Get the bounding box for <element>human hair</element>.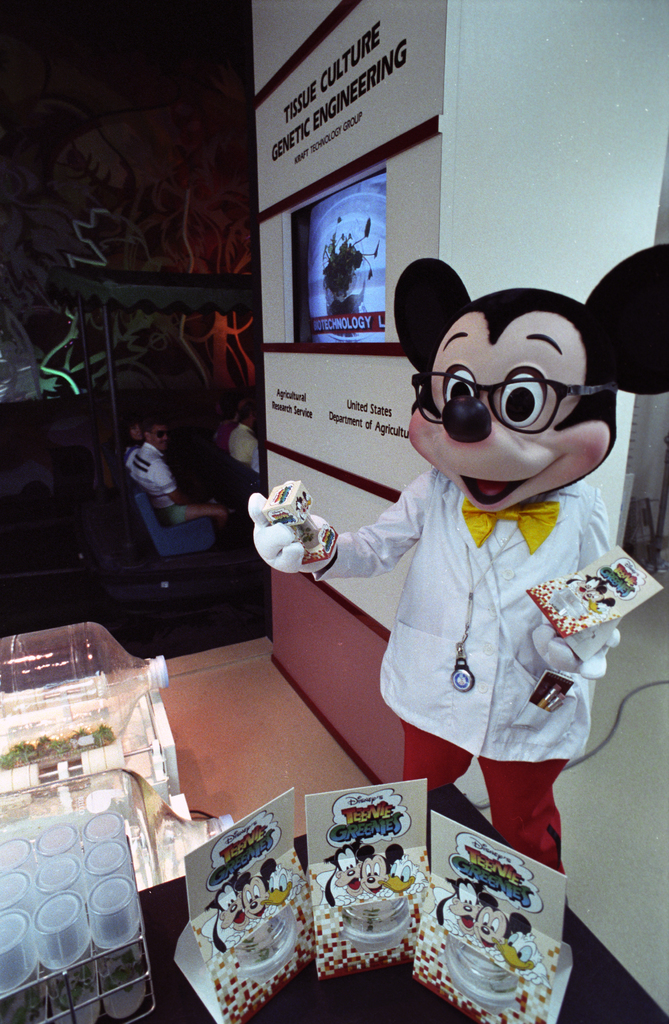
x1=147 y1=415 x2=170 y2=429.
